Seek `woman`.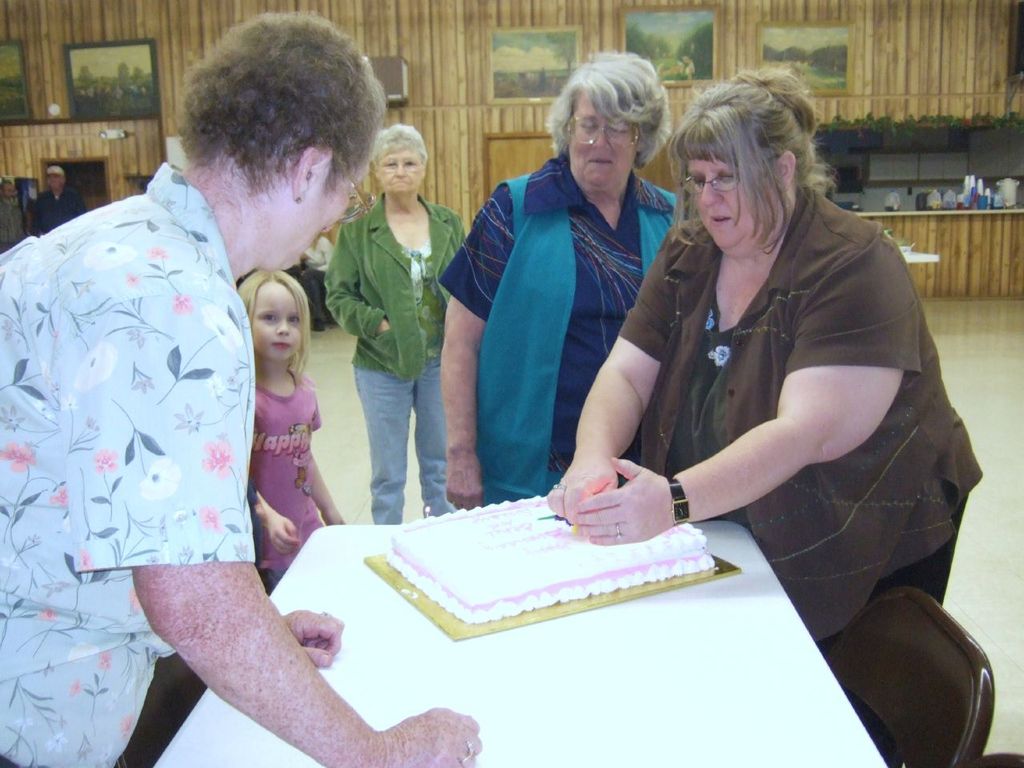
rect(534, 72, 974, 758).
